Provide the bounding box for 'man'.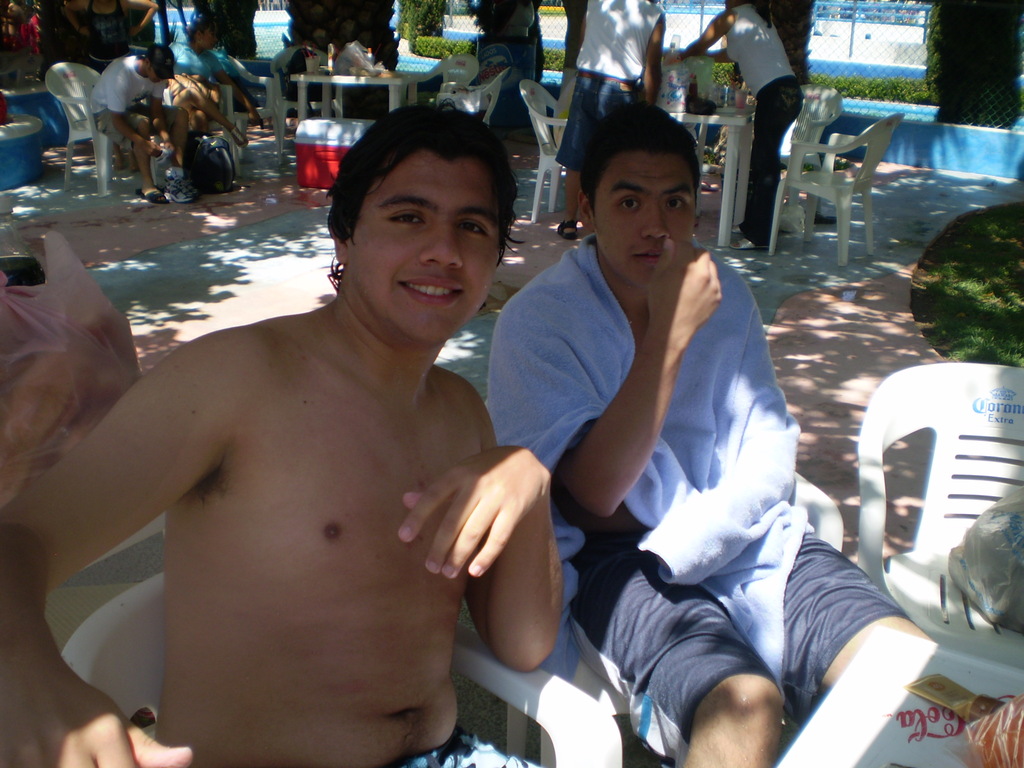
crop(86, 48, 194, 205).
